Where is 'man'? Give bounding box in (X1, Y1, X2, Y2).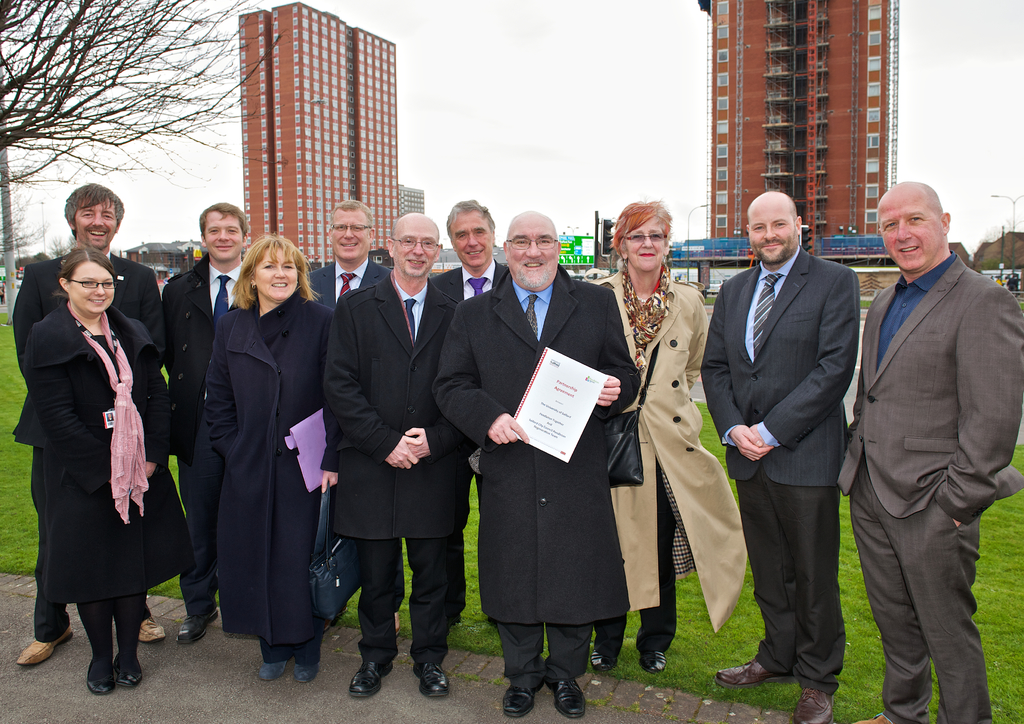
(433, 209, 640, 718).
